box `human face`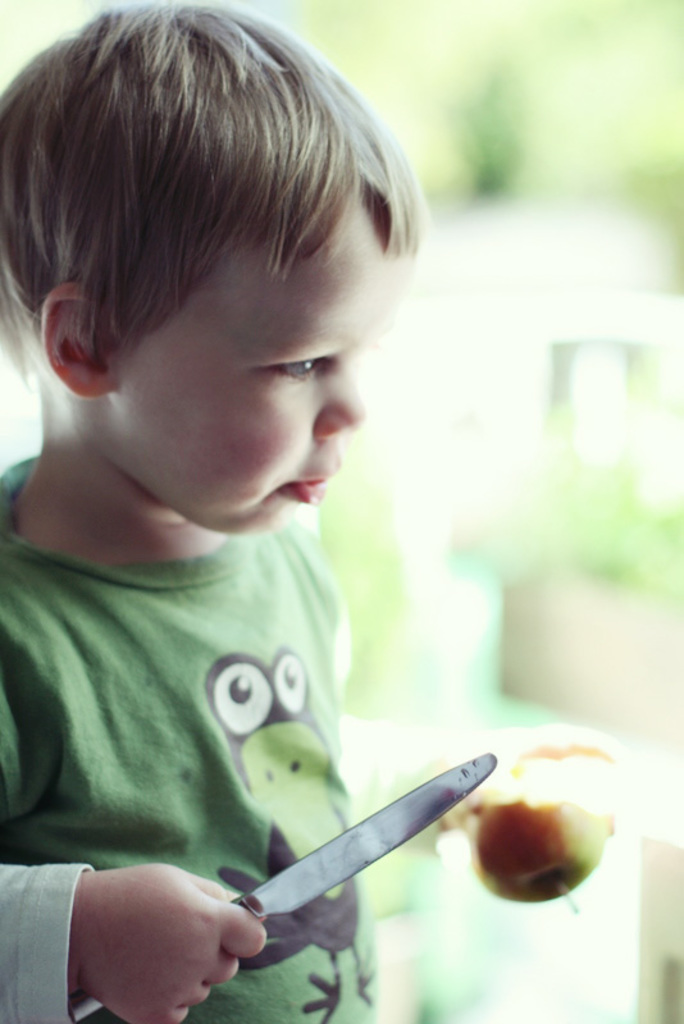
detection(114, 189, 409, 544)
